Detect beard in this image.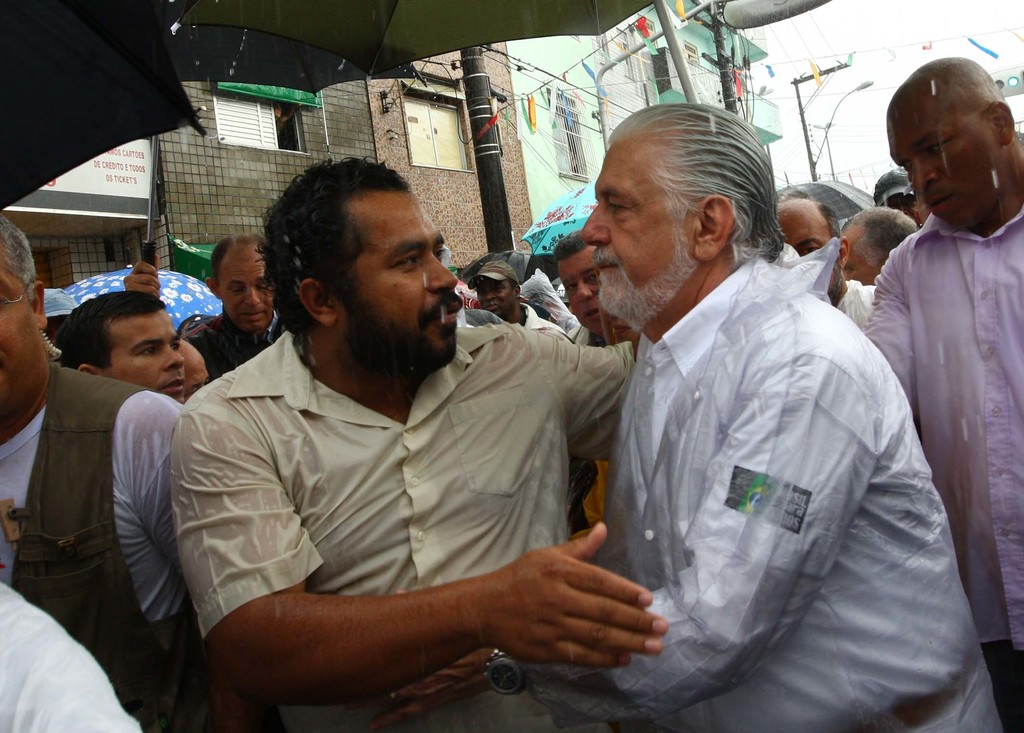
Detection: x1=344 y1=293 x2=464 y2=380.
